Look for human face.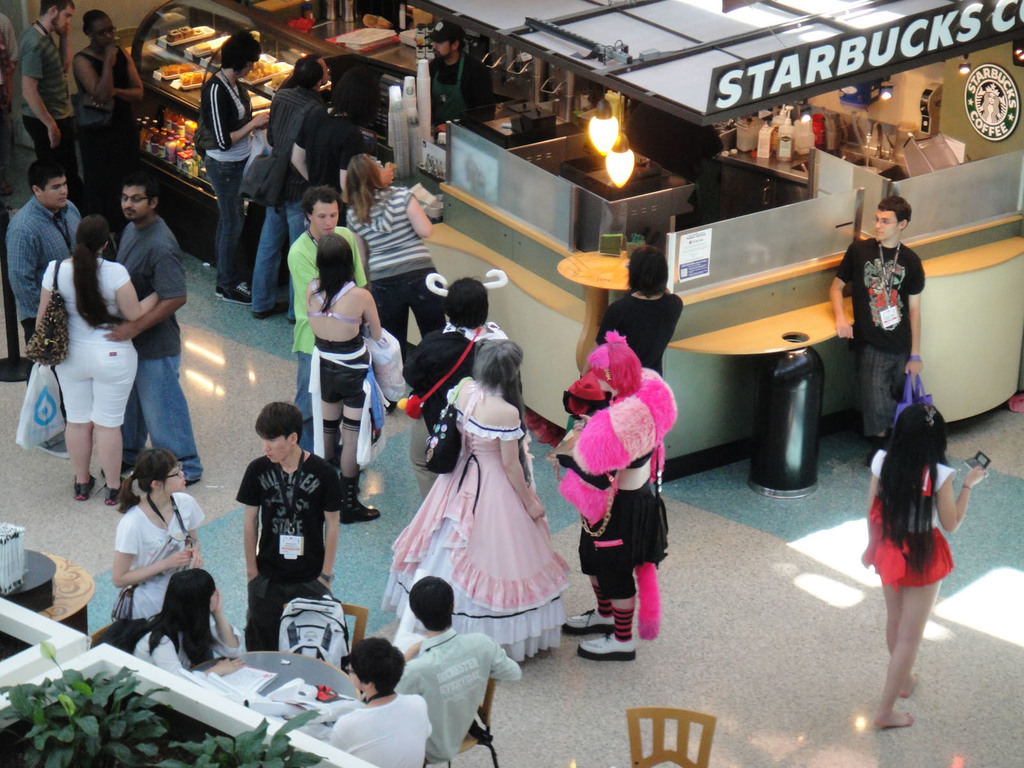
Found: 431:40:449:56.
